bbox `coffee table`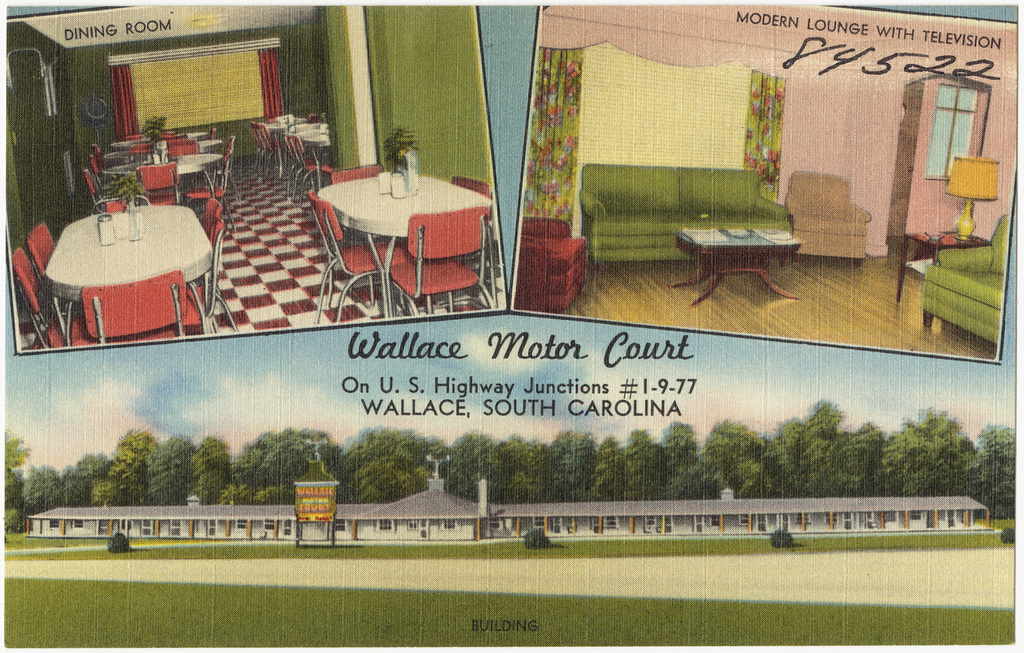
detection(664, 224, 803, 304)
